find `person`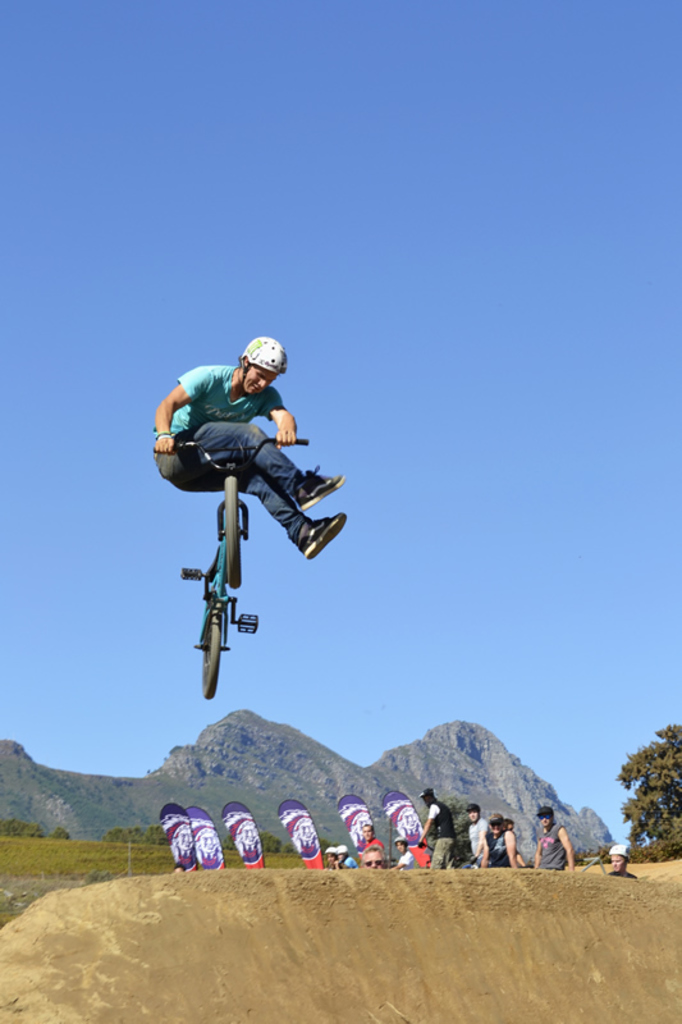
[604, 838, 636, 877]
